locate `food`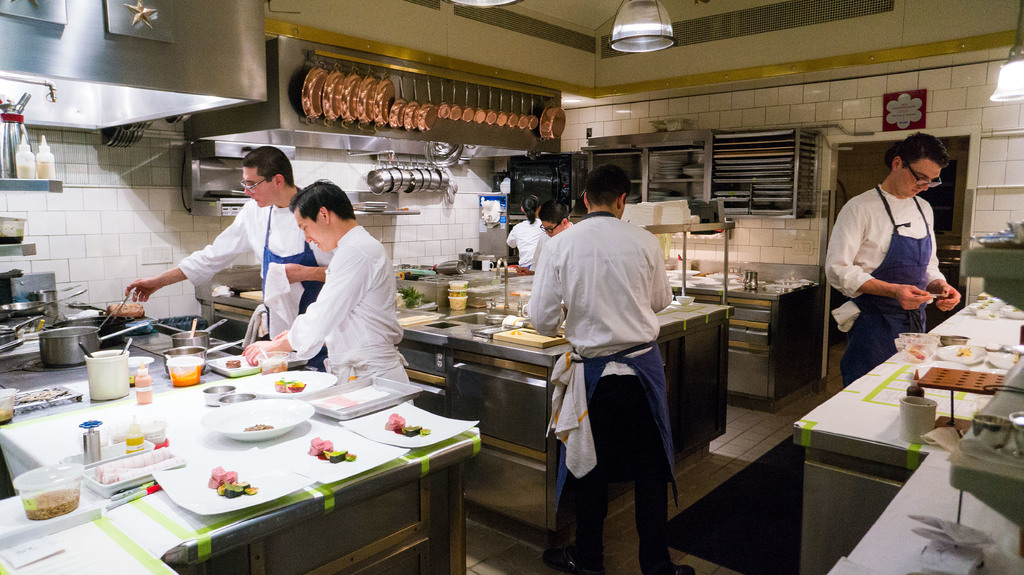
449/298/465/311
